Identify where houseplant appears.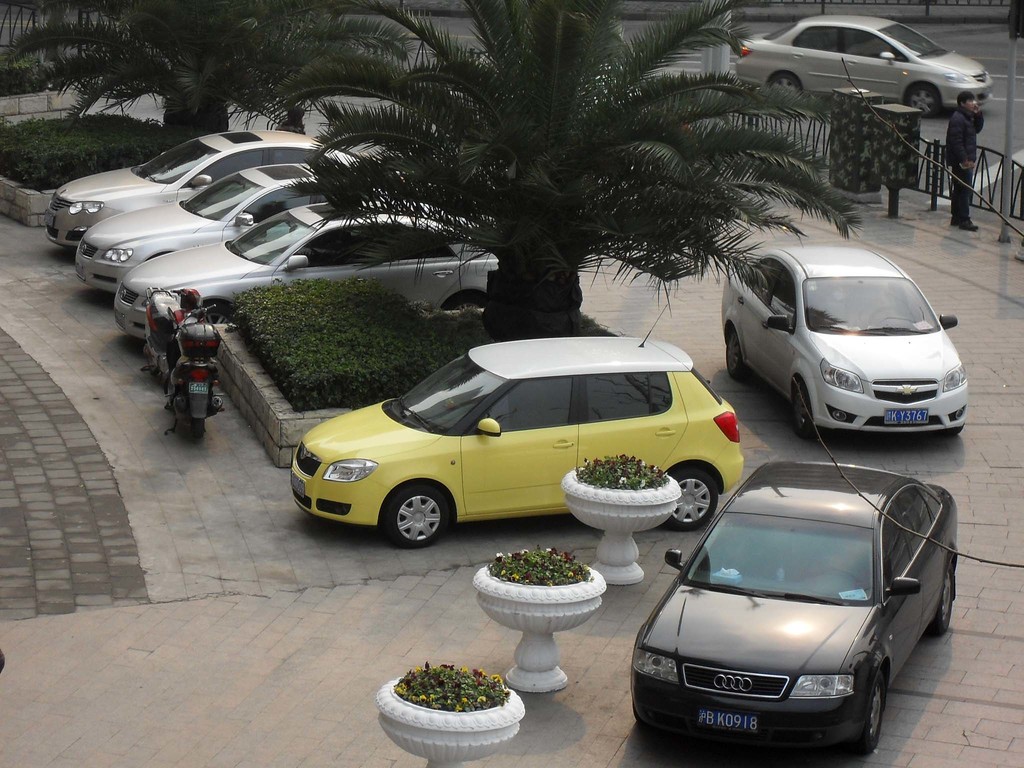
Appears at pyautogui.locateOnScreen(472, 549, 618, 691).
